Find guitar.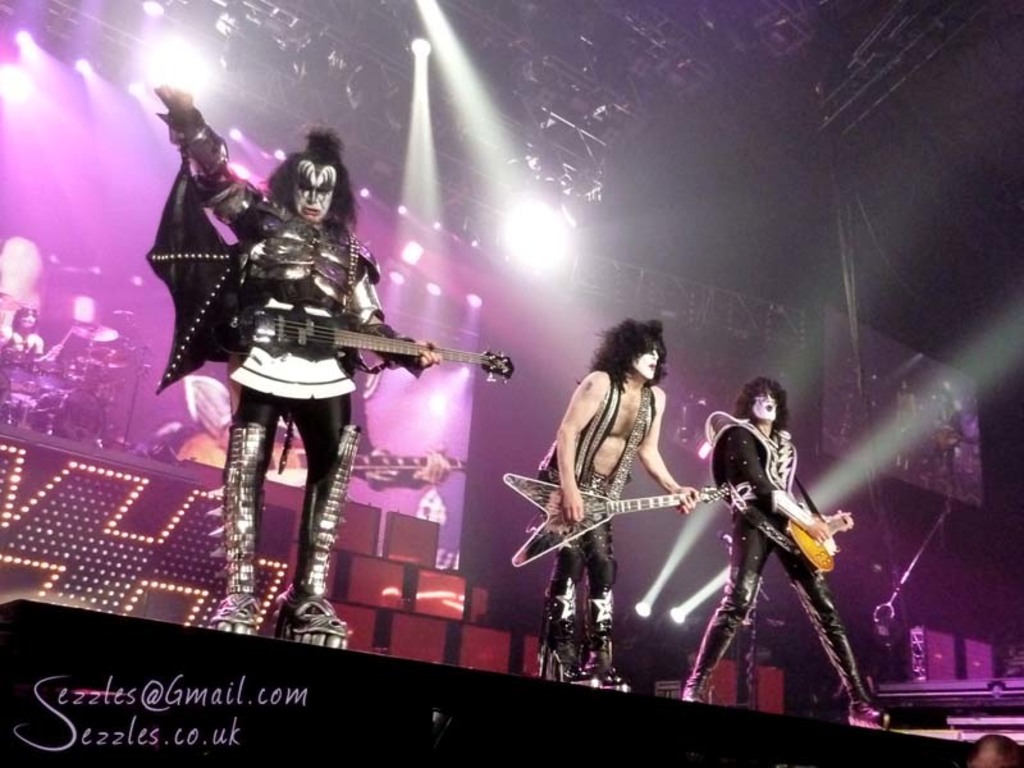
(502, 477, 731, 567).
